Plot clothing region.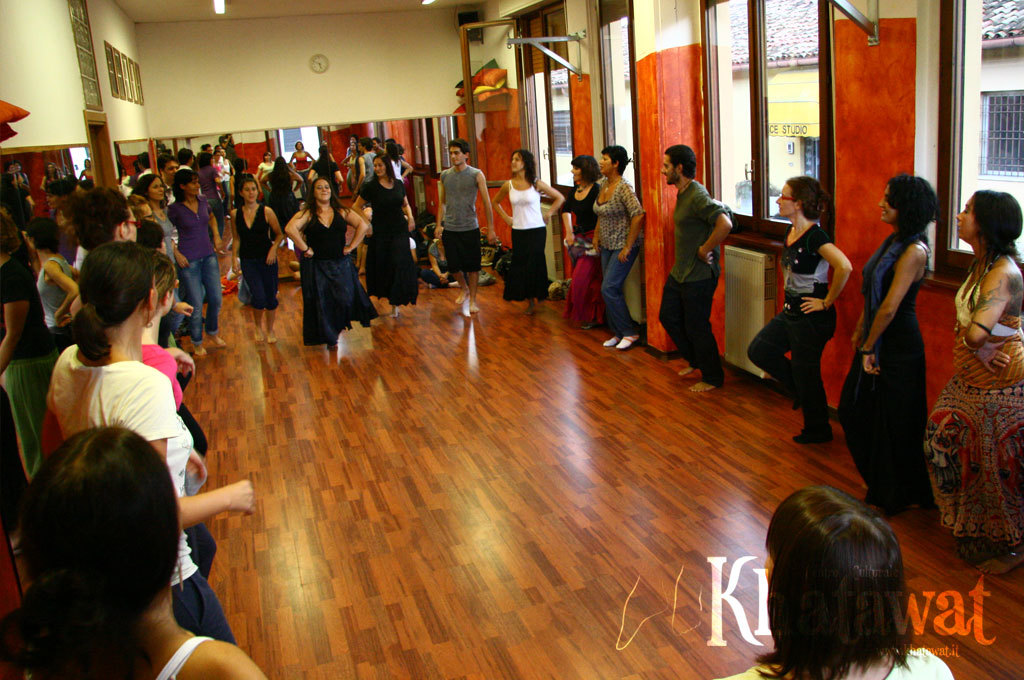
Plotted at l=714, t=646, r=952, b=679.
